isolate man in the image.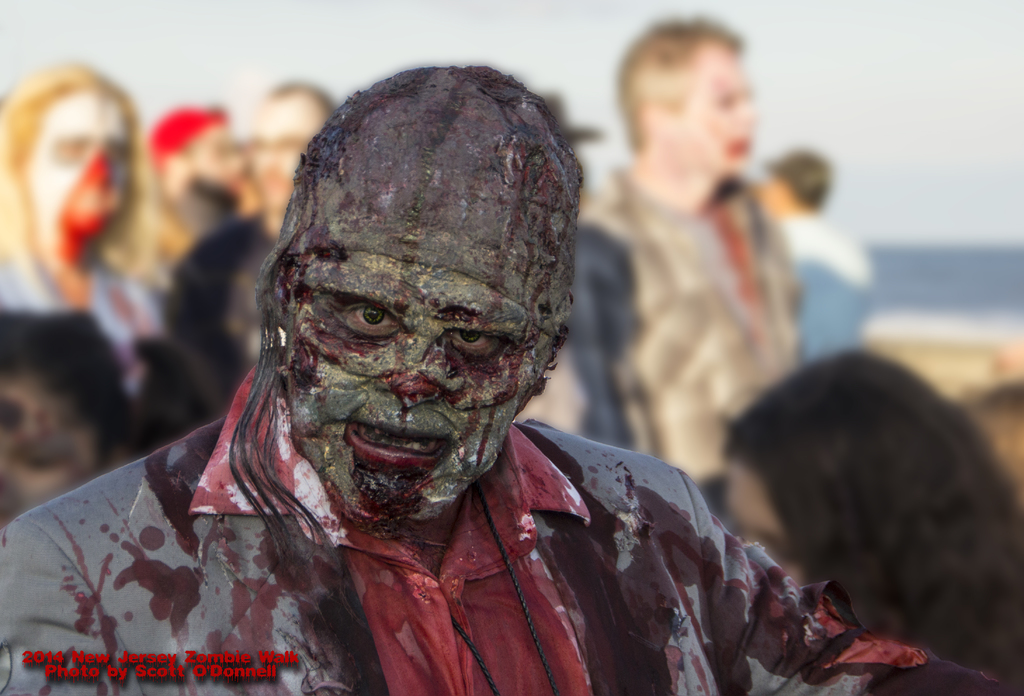
Isolated region: (left=543, top=16, right=816, bottom=509).
